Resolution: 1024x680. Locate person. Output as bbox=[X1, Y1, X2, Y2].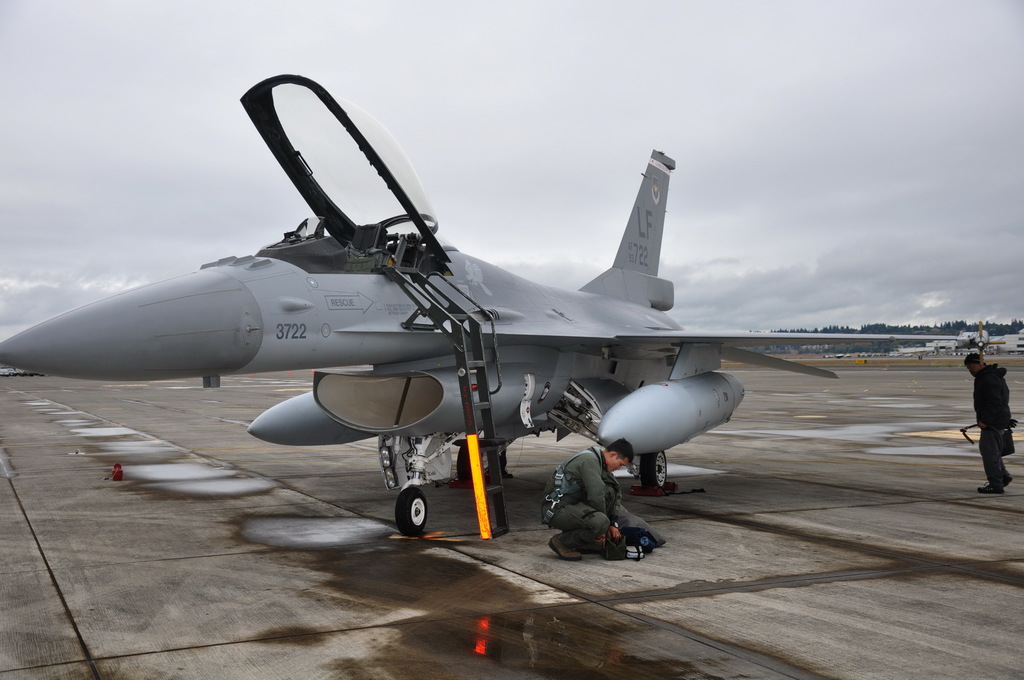
bbox=[538, 442, 663, 563].
